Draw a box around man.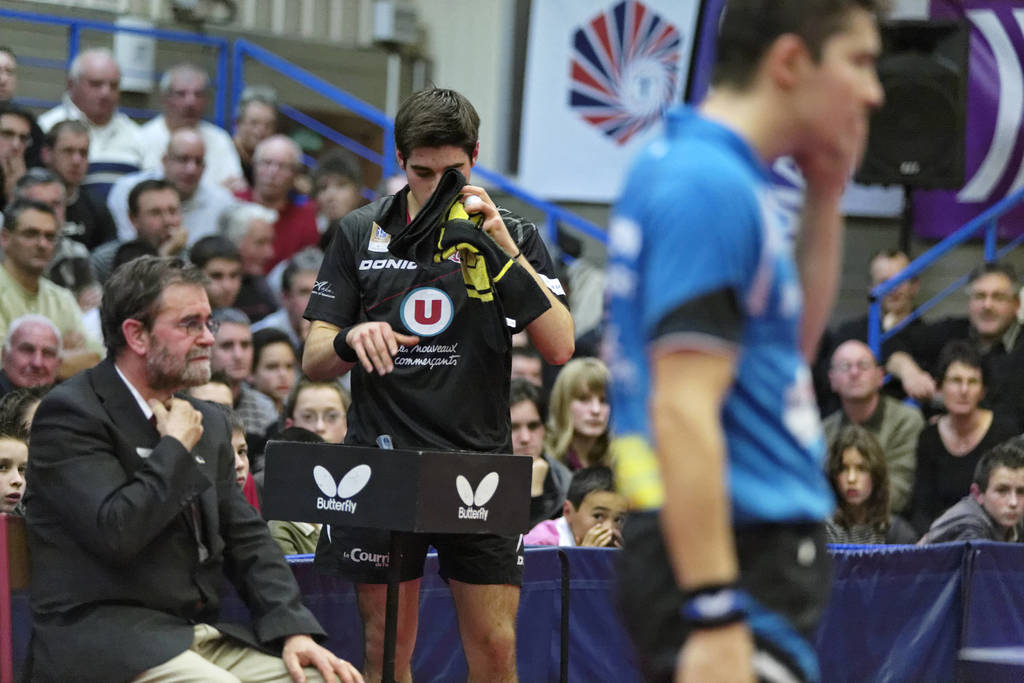
{"left": 600, "top": 0, "right": 884, "bottom": 682}.
